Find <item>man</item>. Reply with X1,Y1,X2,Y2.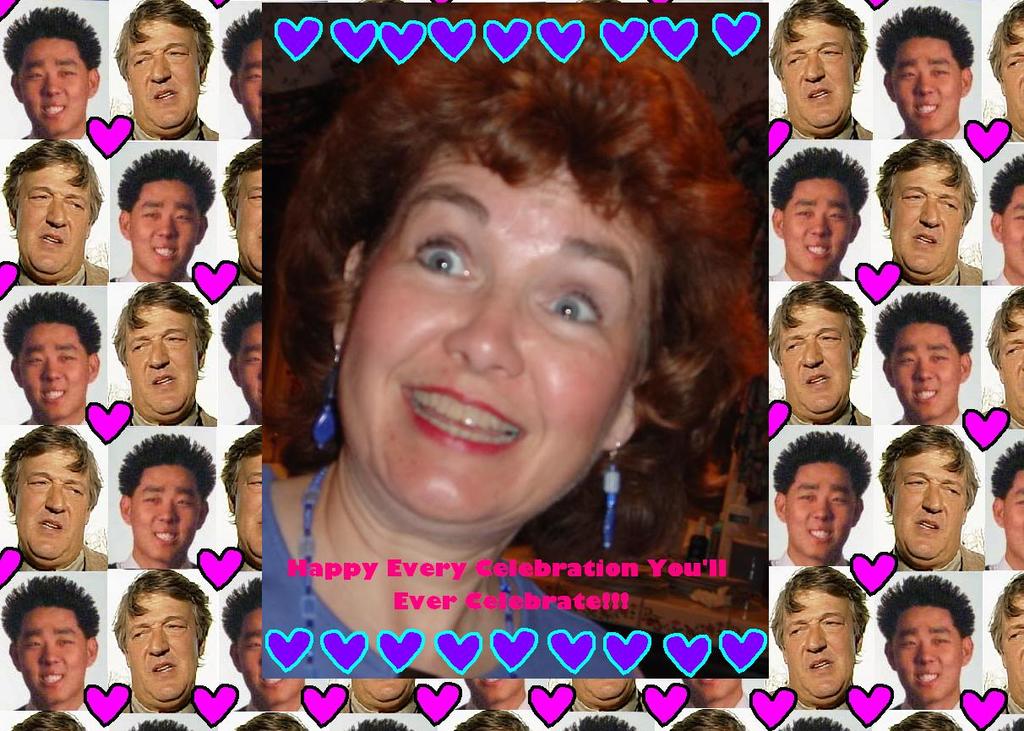
218,4,264,138.
